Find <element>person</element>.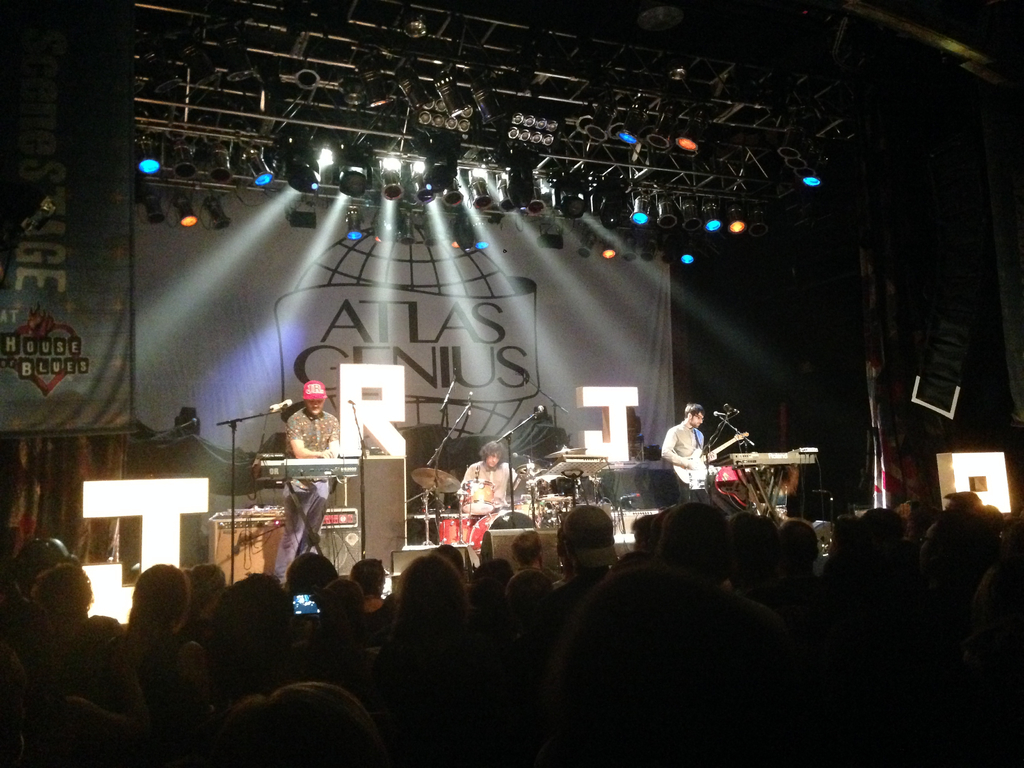
box=[273, 379, 346, 593].
